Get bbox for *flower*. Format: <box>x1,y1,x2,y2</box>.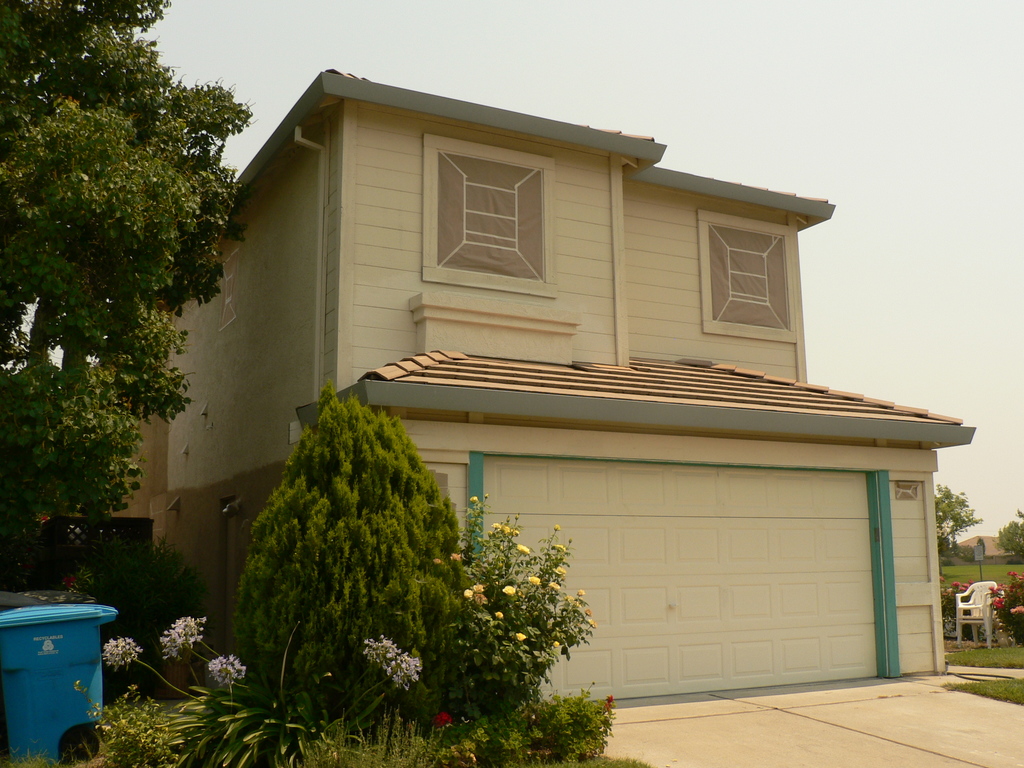
<box>470,498,478,503</box>.
